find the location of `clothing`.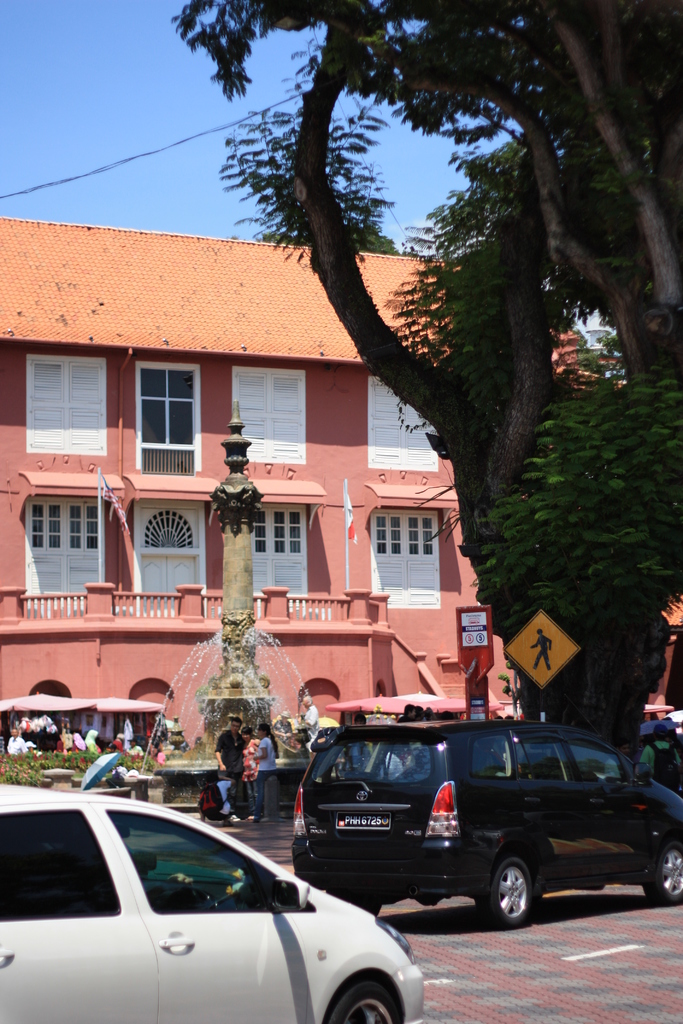
Location: 268:722:287:731.
